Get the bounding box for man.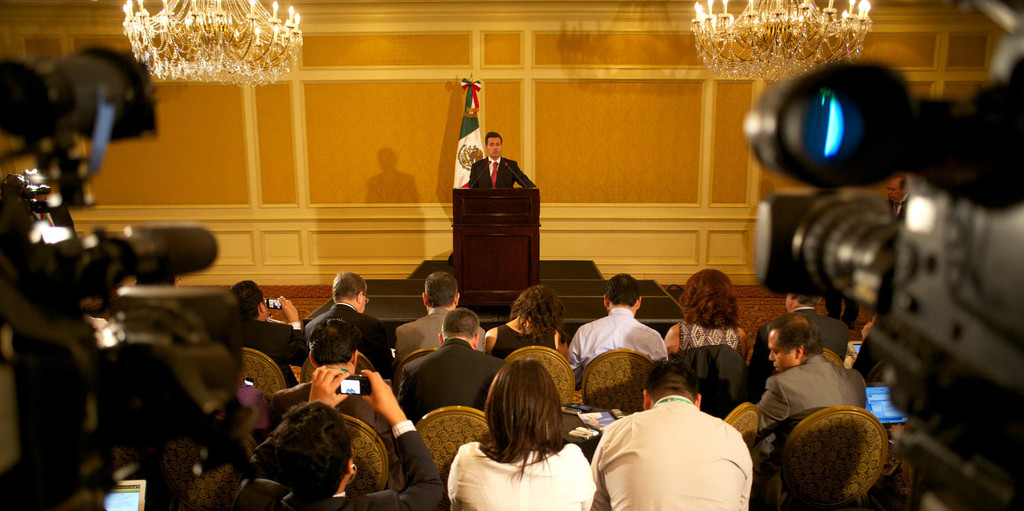
[466,131,536,188].
